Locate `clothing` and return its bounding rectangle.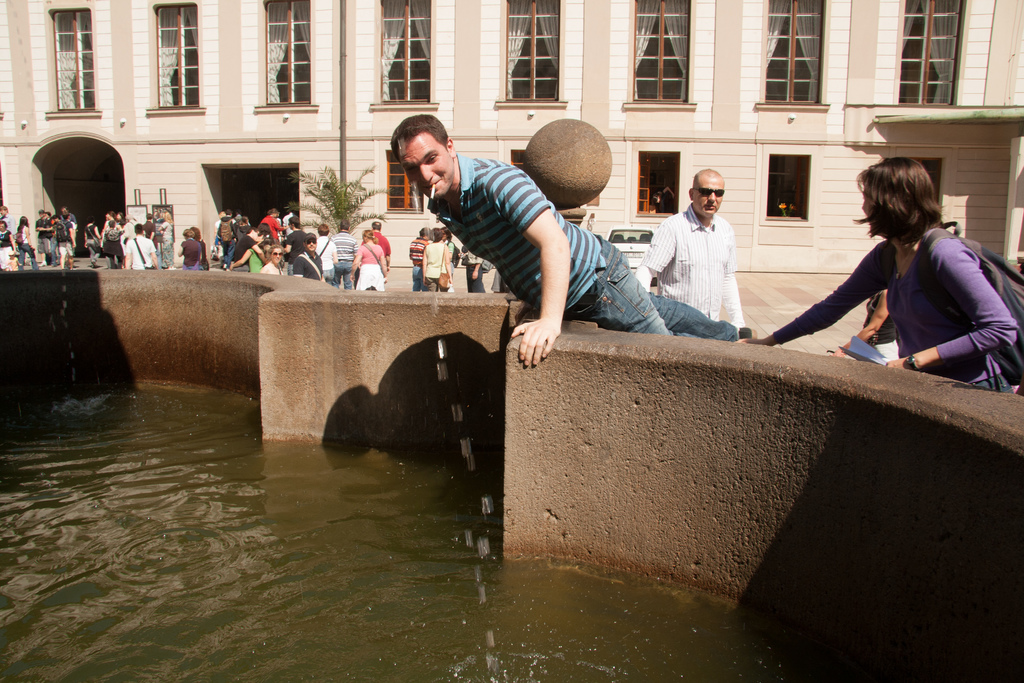
locate(54, 215, 58, 259).
